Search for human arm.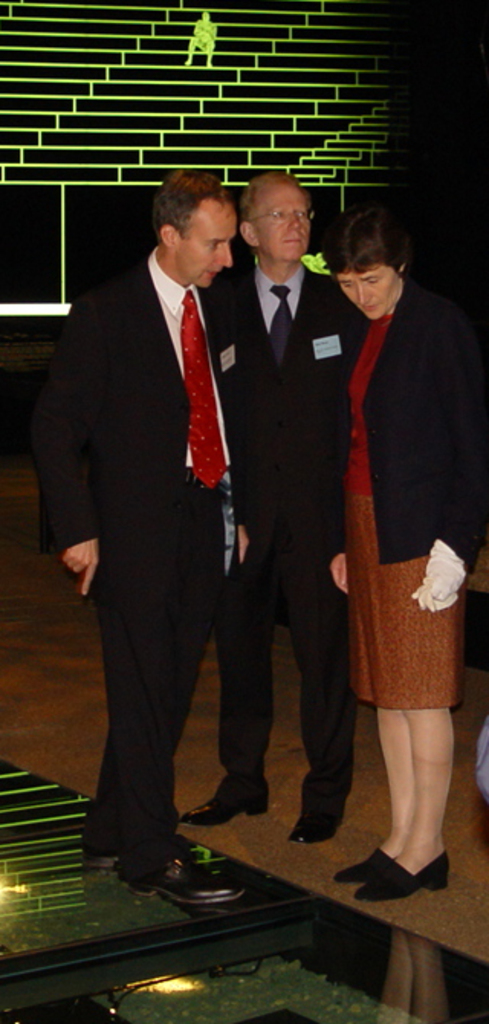
Found at bbox=[405, 309, 487, 611].
